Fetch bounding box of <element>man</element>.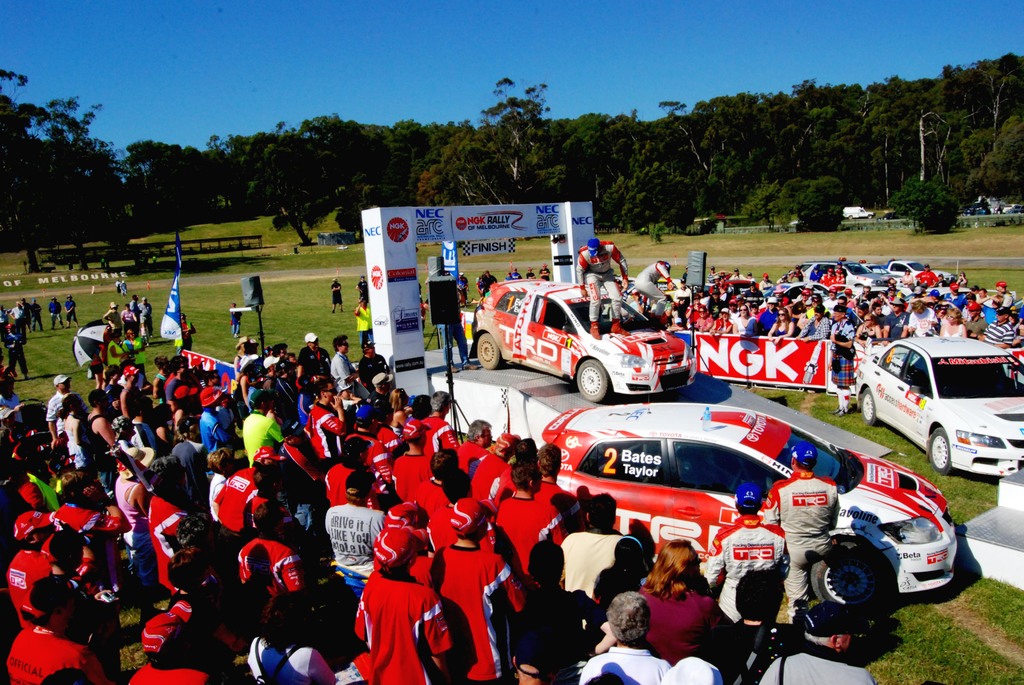
Bbox: bbox=(756, 443, 843, 608).
